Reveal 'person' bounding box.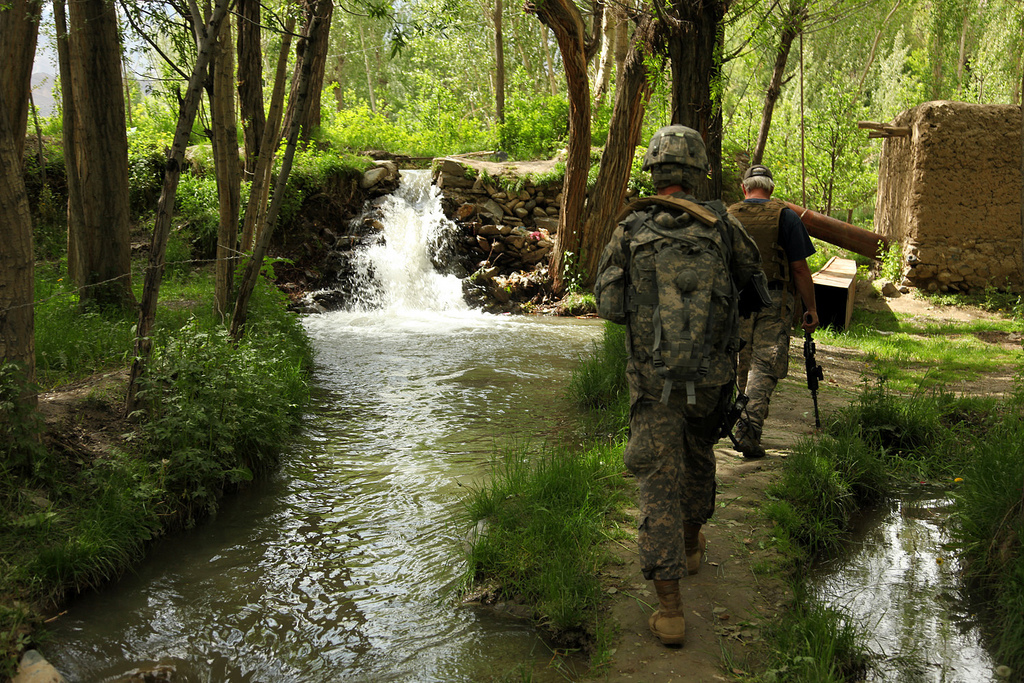
Revealed: locate(715, 162, 828, 453).
